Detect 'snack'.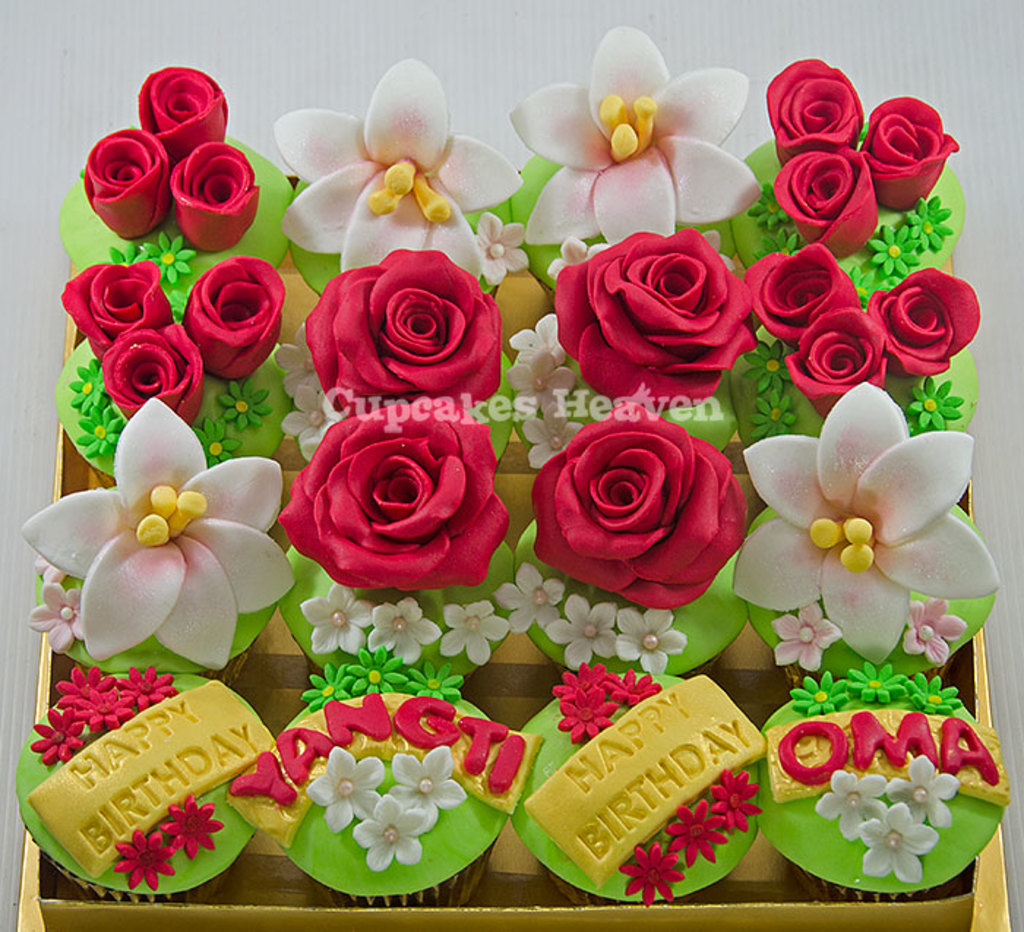
Detected at bbox=(721, 391, 1021, 699).
